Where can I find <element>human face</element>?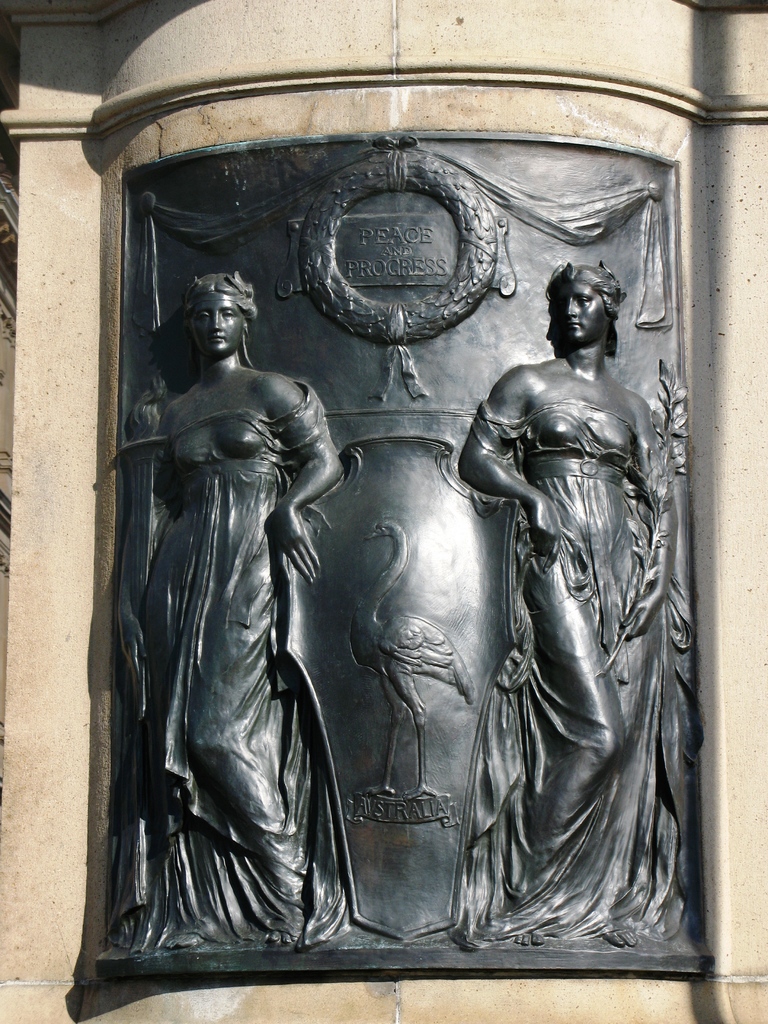
You can find it at 553, 278, 605, 346.
